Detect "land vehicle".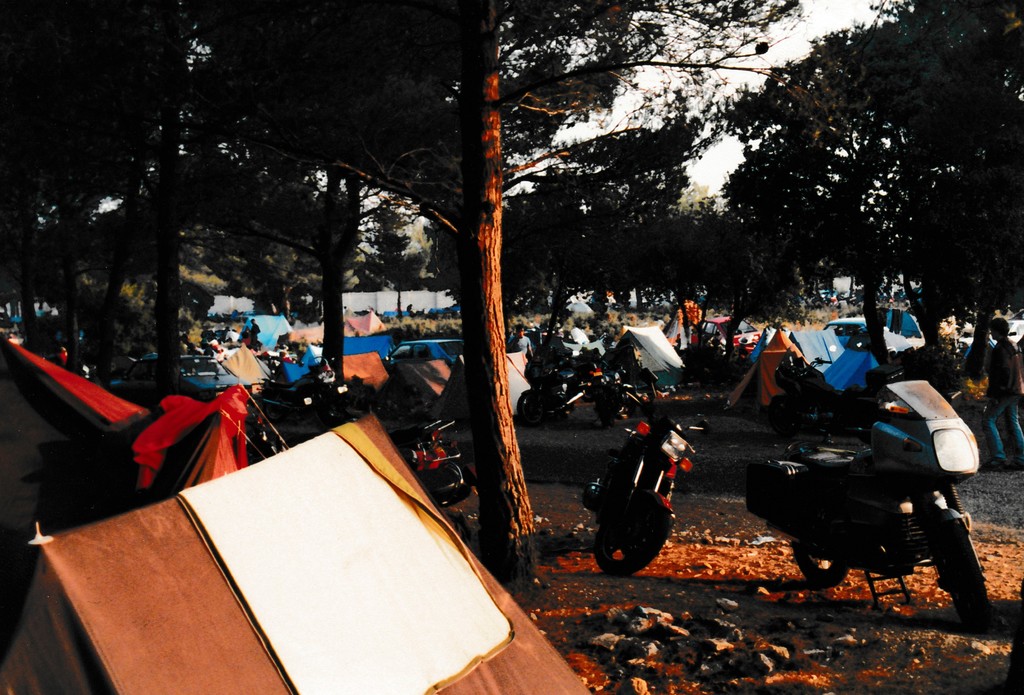
Detected at bbox=(748, 381, 991, 627).
